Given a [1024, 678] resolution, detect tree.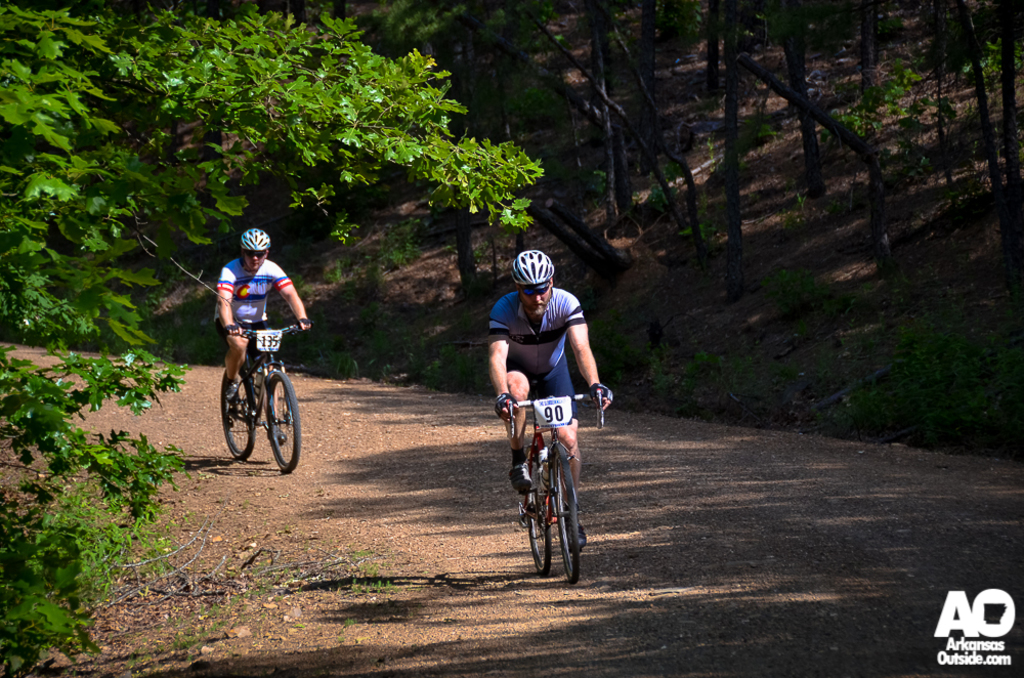
bbox=(0, 0, 536, 677).
